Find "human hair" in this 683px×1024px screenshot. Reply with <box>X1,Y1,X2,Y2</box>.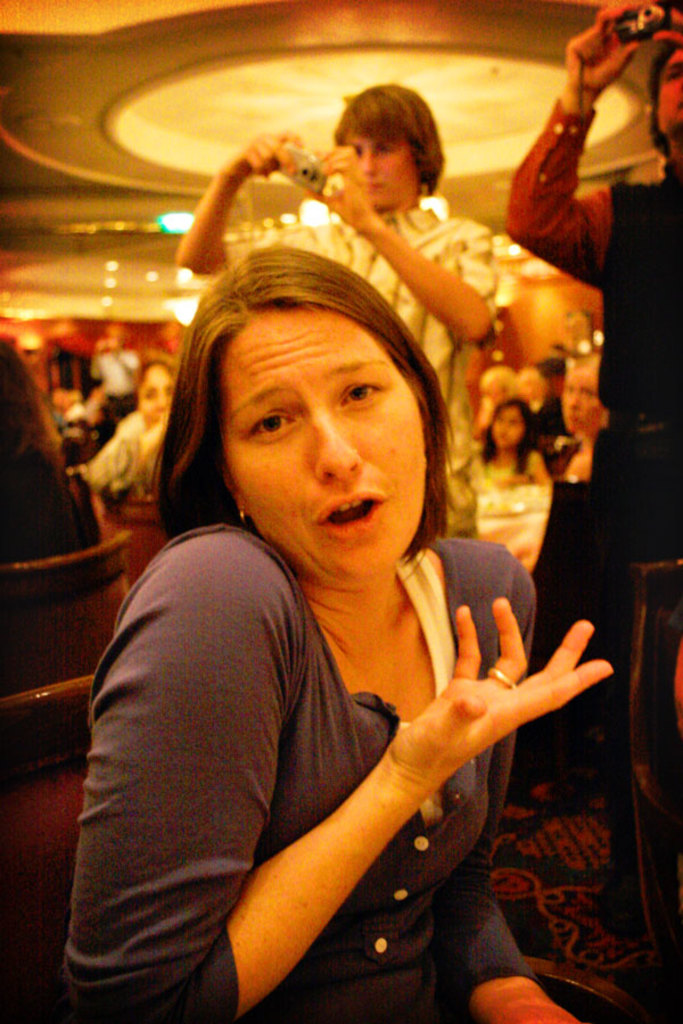
<box>150,357,175,382</box>.
